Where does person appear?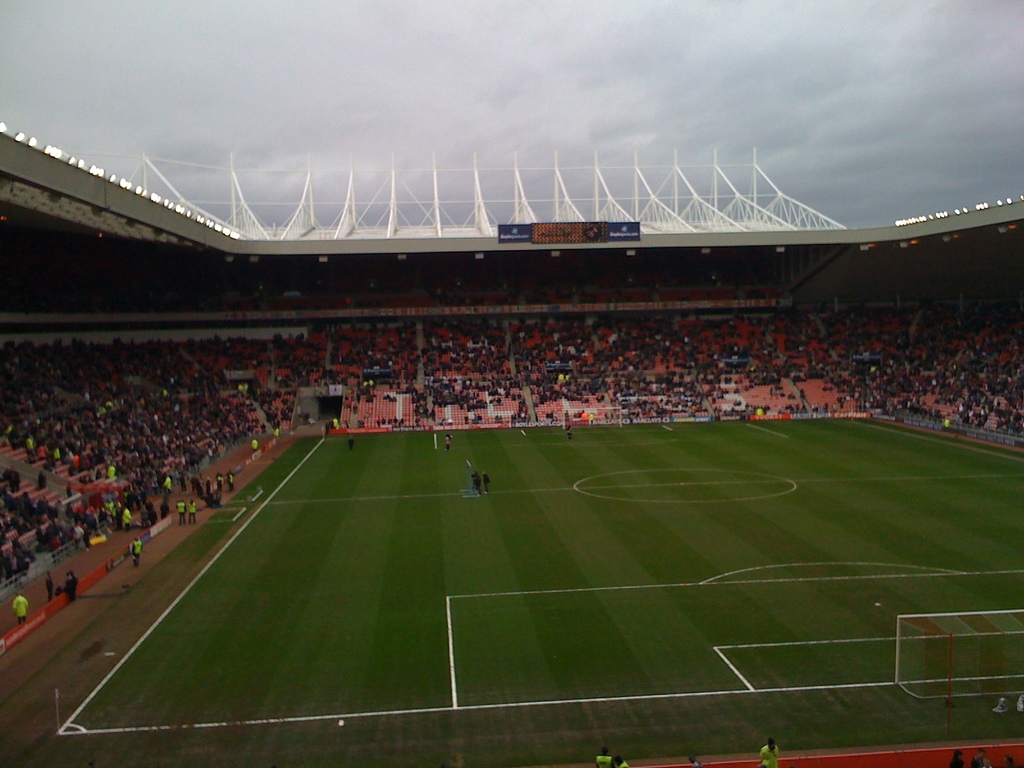
Appears at select_region(755, 736, 782, 767).
